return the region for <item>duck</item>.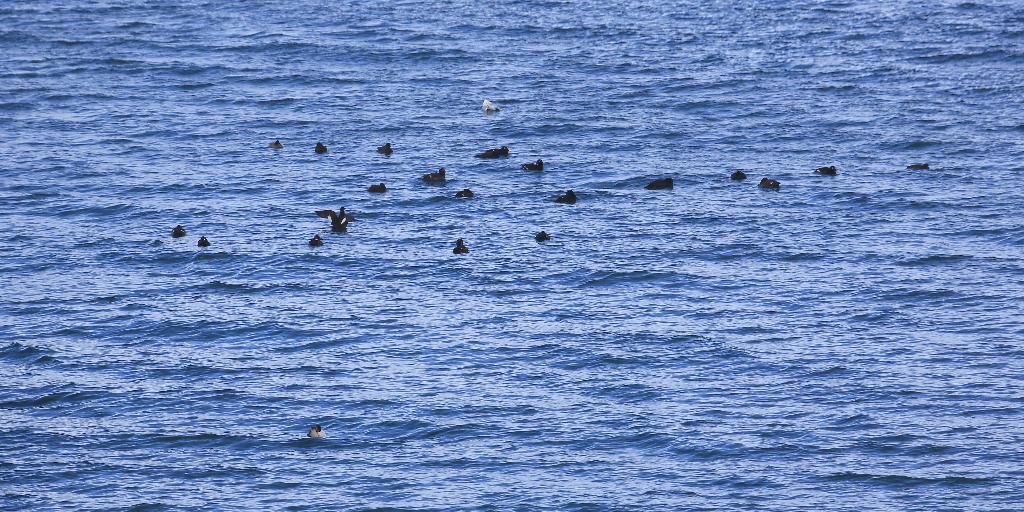
crop(454, 238, 468, 252).
